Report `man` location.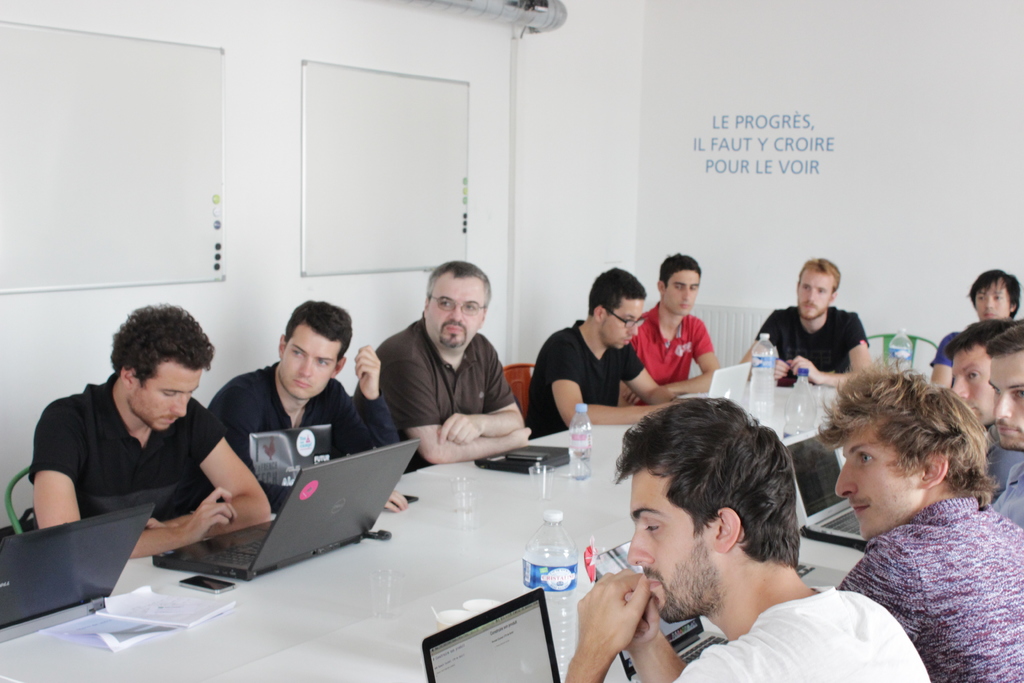
Report: [x1=940, y1=312, x2=1011, y2=477].
